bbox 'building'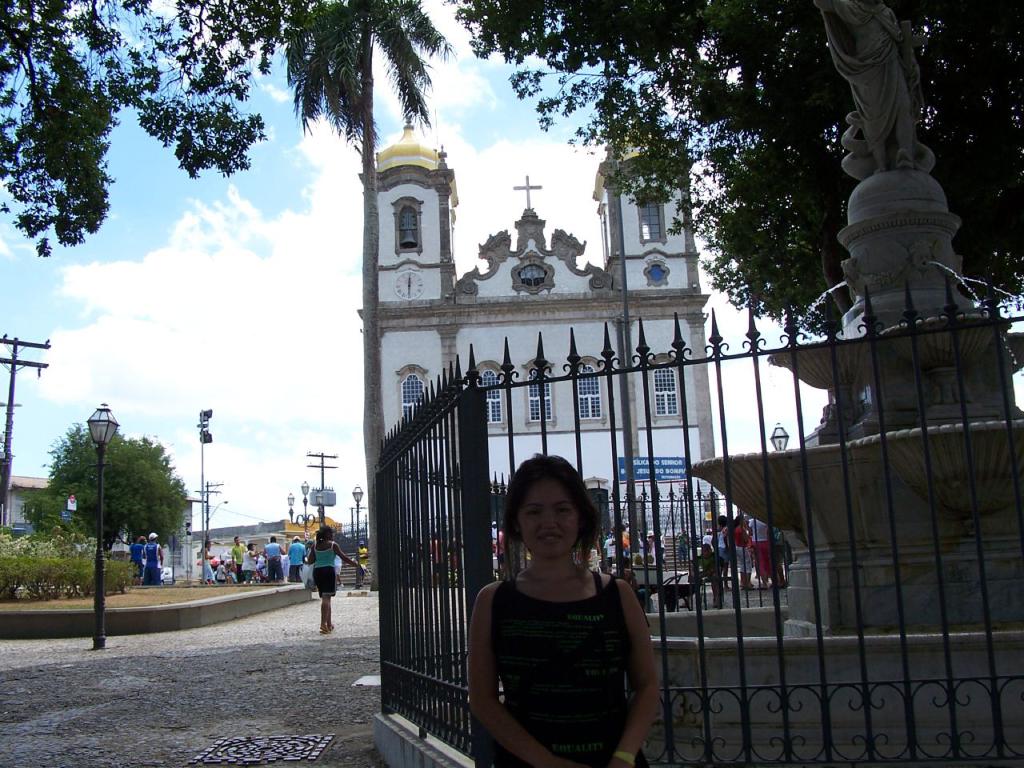
x1=0 y1=471 x2=209 y2=577
